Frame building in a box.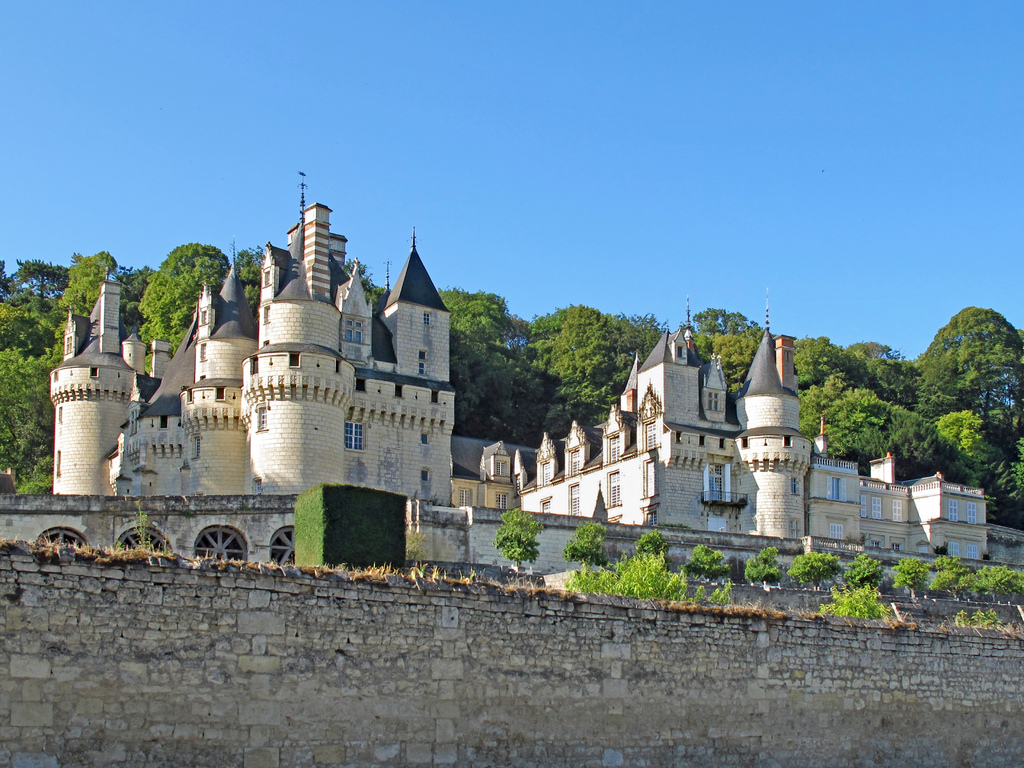
x1=450, y1=285, x2=993, y2=563.
